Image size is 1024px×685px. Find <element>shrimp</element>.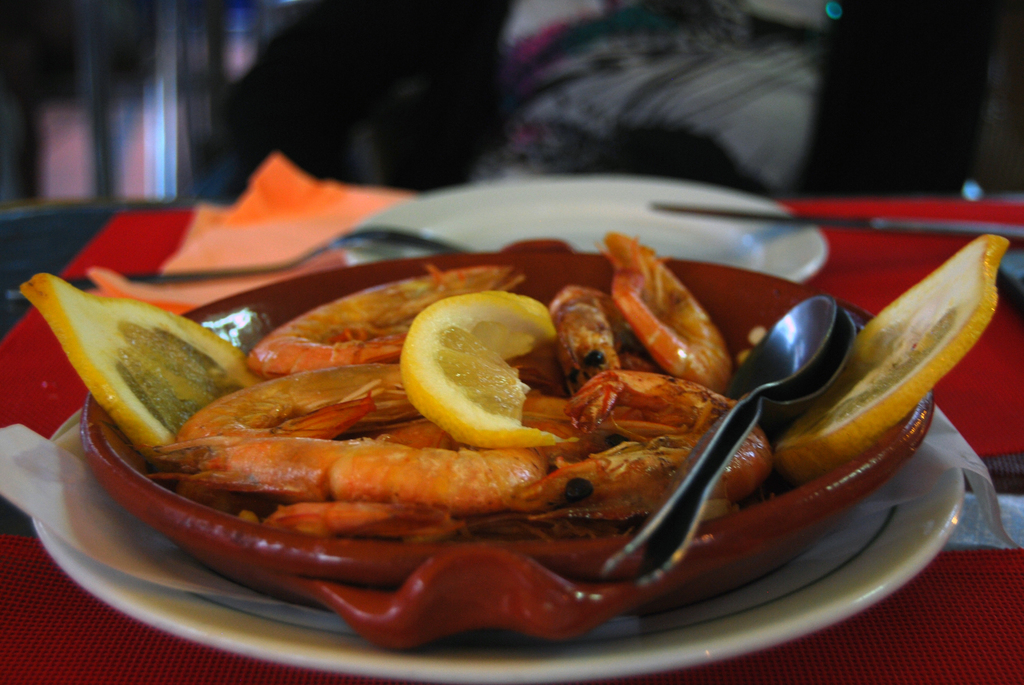
crop(262, 496, 465, 541).
